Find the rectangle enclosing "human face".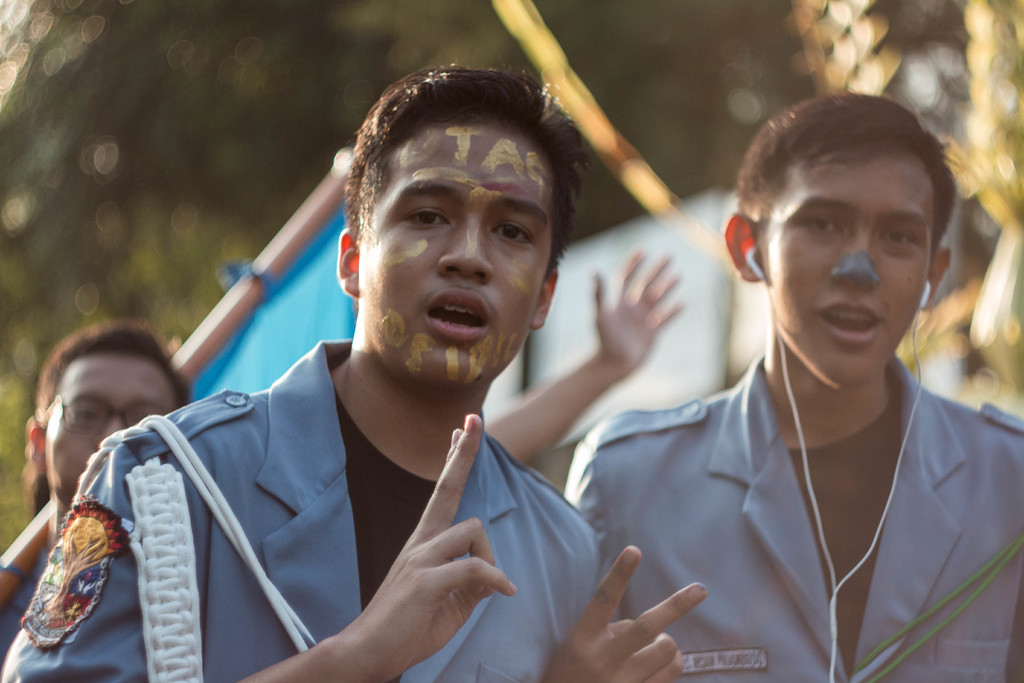
l=763, t=149, r=929, b=389.
